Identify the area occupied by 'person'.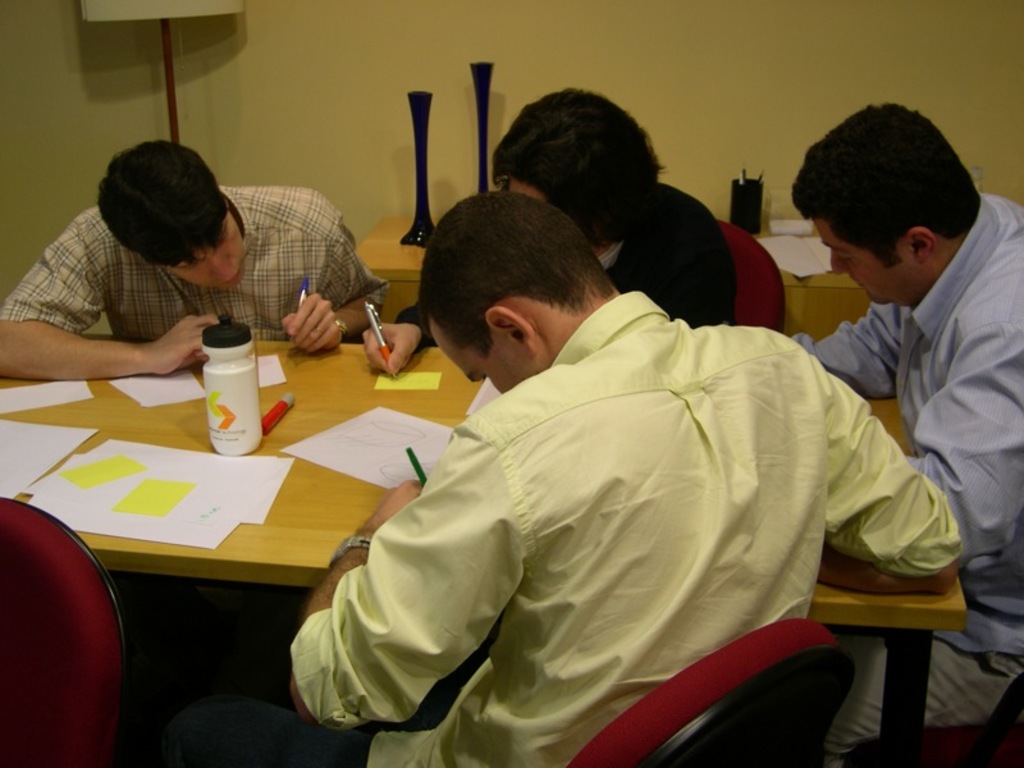
Area: left=291, top=192, right=968, bottom=767.
